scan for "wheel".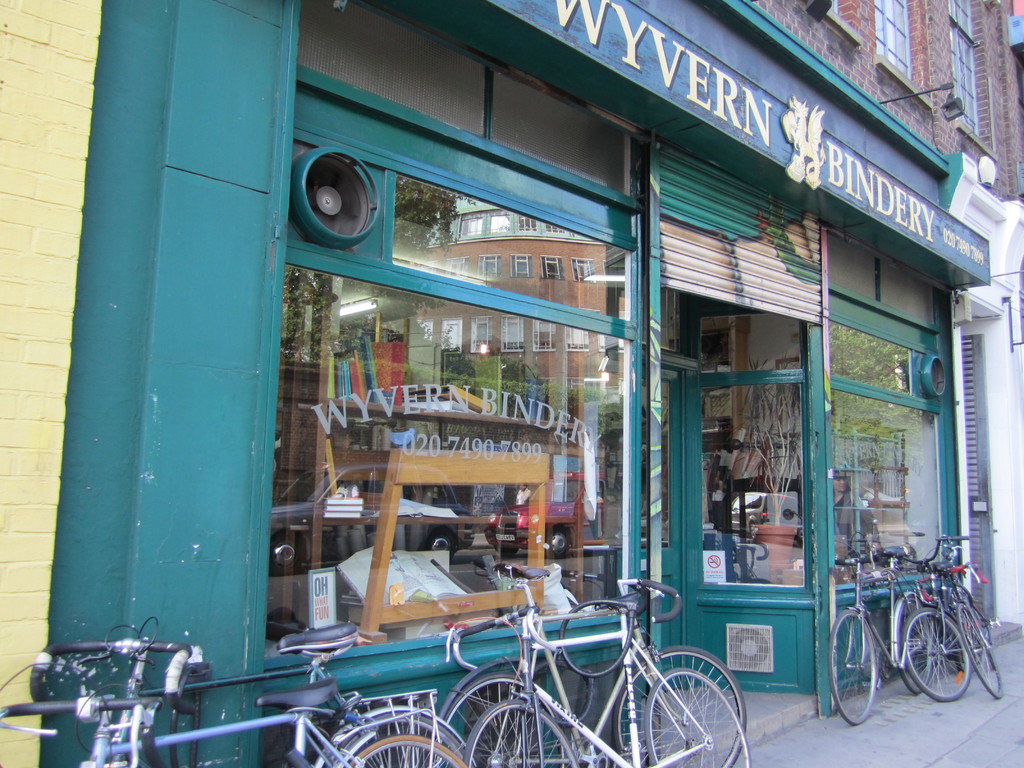
Scan result: left=888, top=591, right=917, bottom=698.
